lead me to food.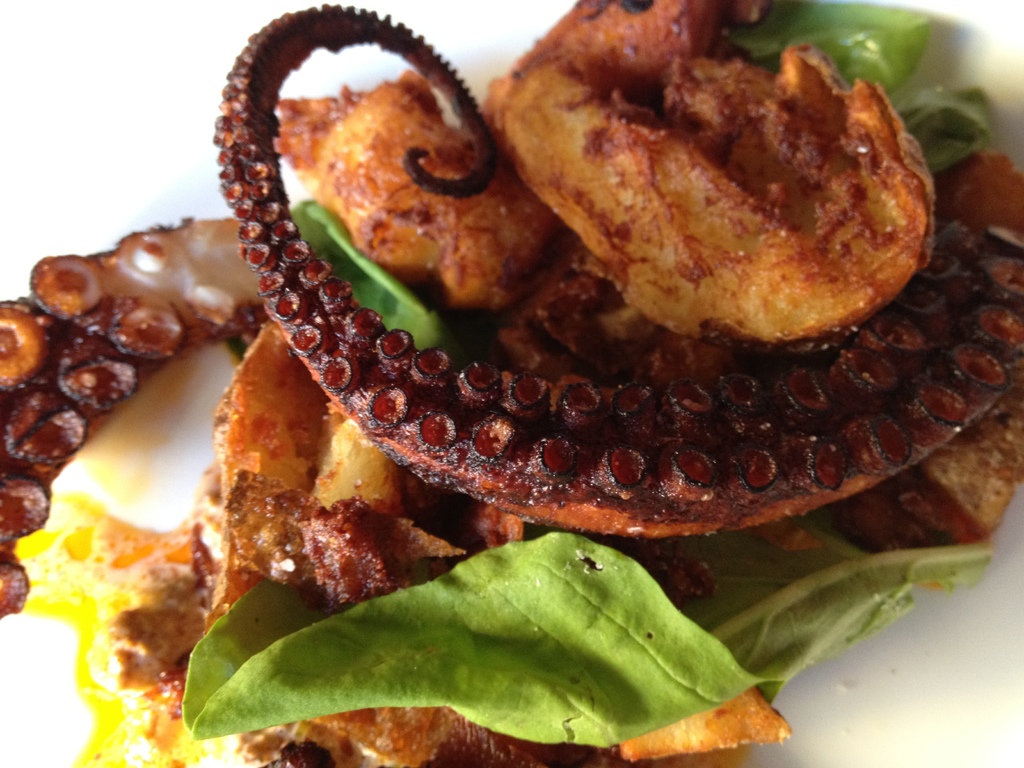
Lead to {"left": 0, "top": 1, "right": 1023, "bottom": 767}.
